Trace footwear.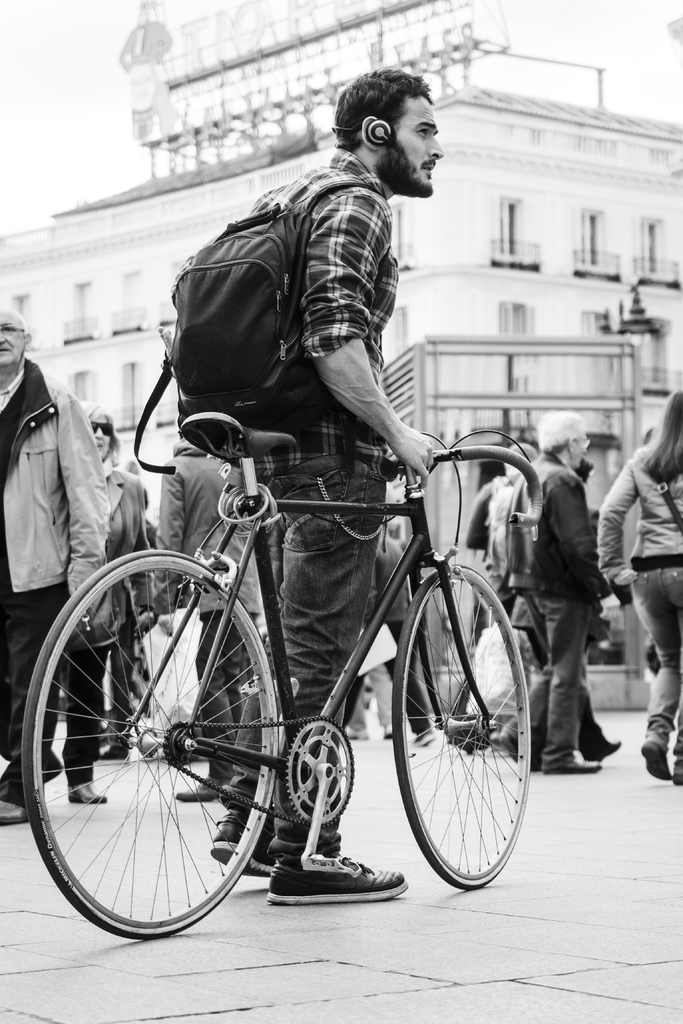
Traced to box(210, 810, 281, 874).
